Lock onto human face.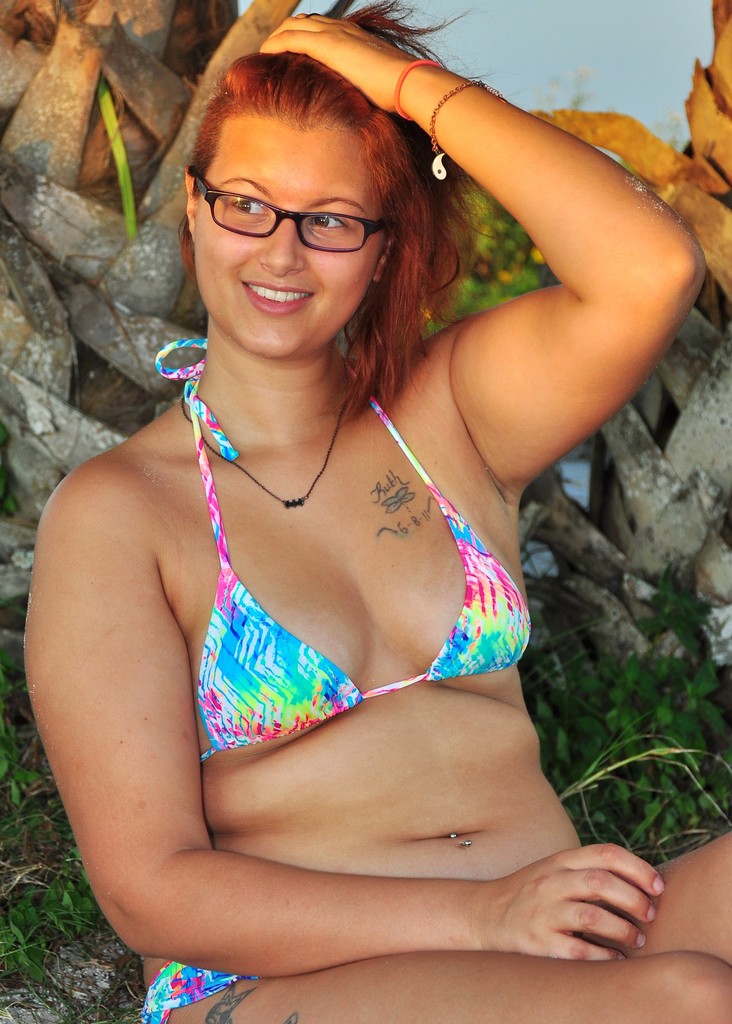
Locked: [192,115,388,360].
